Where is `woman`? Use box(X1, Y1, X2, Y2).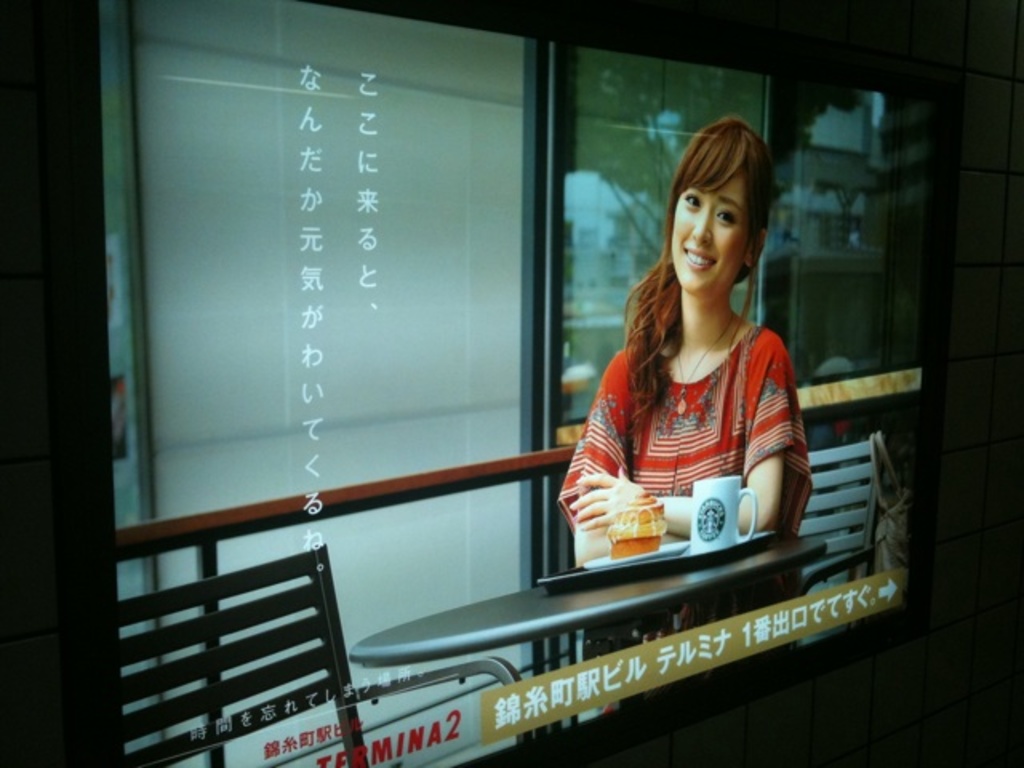
box(558, 126, 816, 614).
